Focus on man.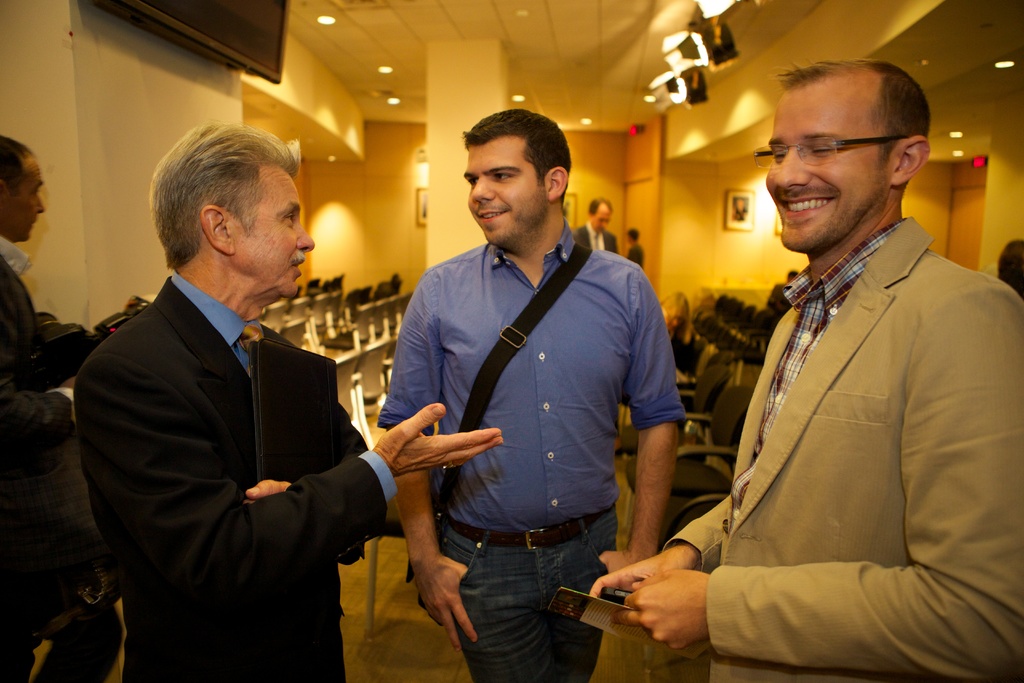
Focused at (70, 117, 505, 682).
